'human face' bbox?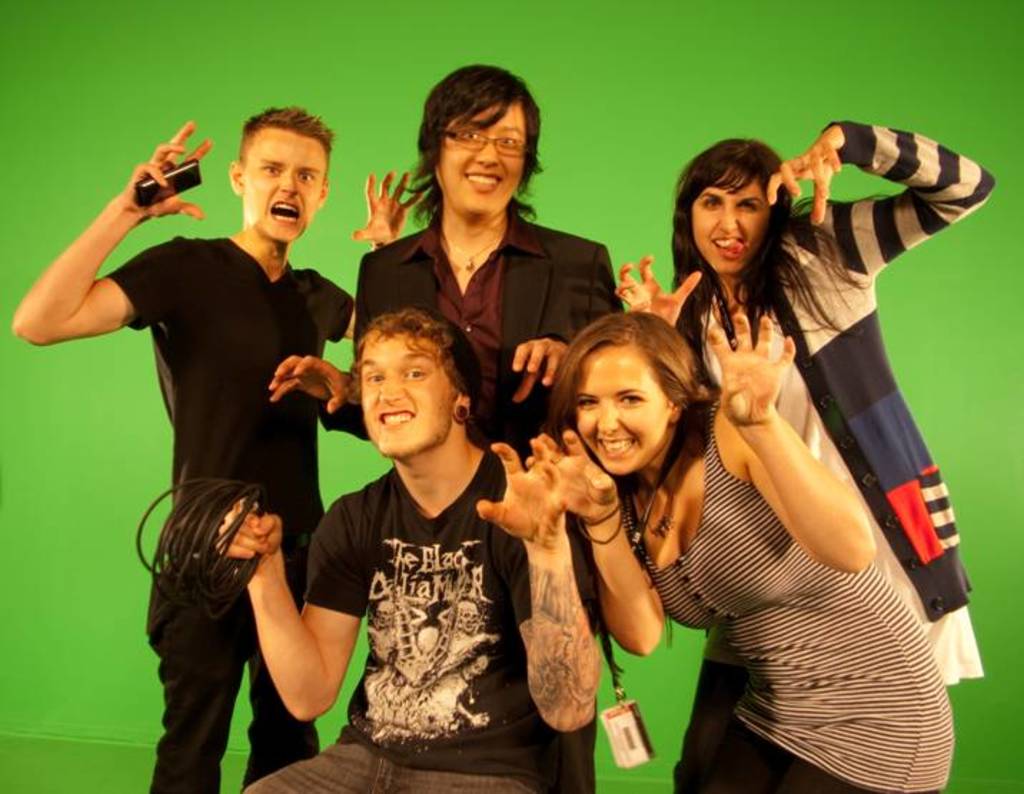
578/345/671/475
